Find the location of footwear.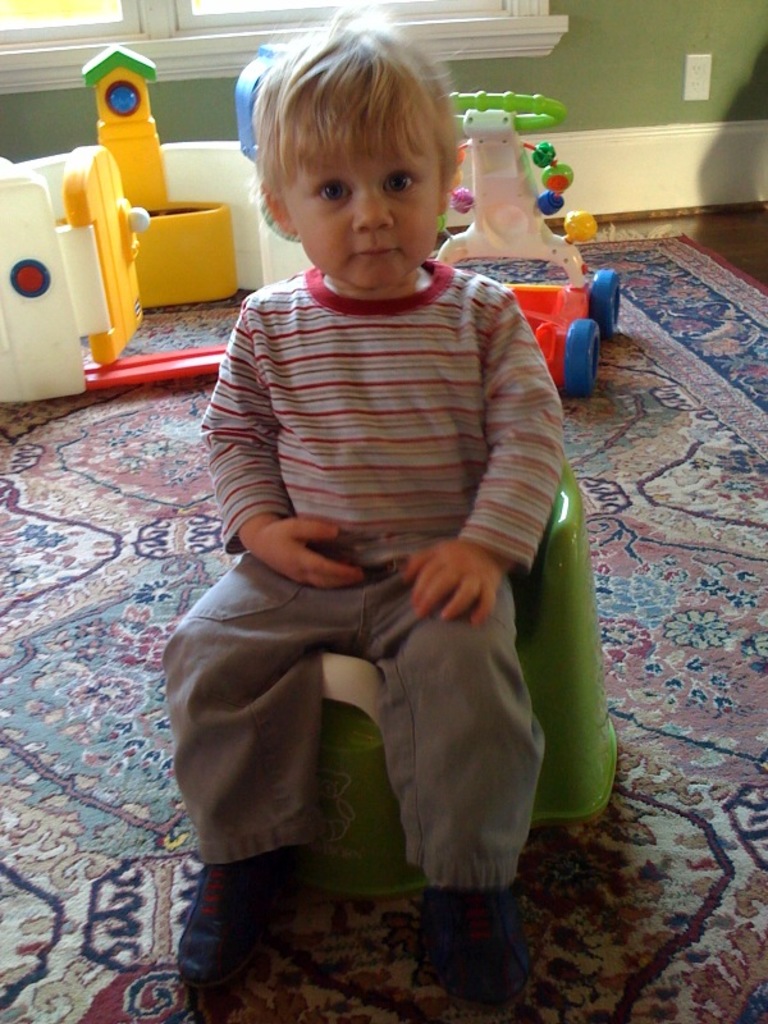
Location: <bbox>428, 891, 532, 998</bbox>.
